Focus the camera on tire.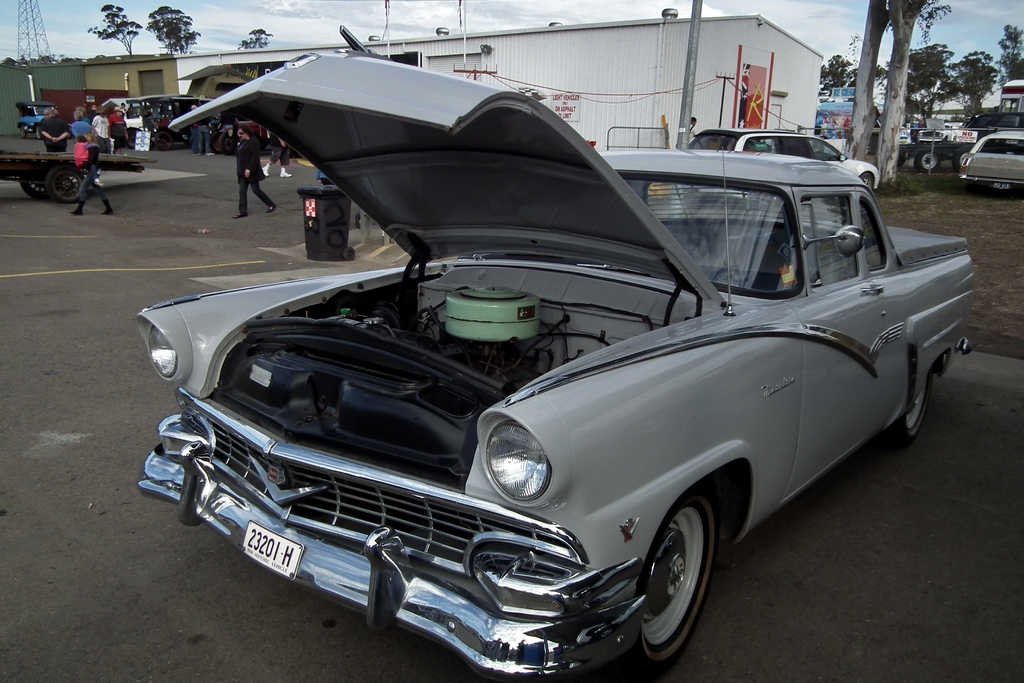
Focus region: locate(624, 493, 716, 671).
